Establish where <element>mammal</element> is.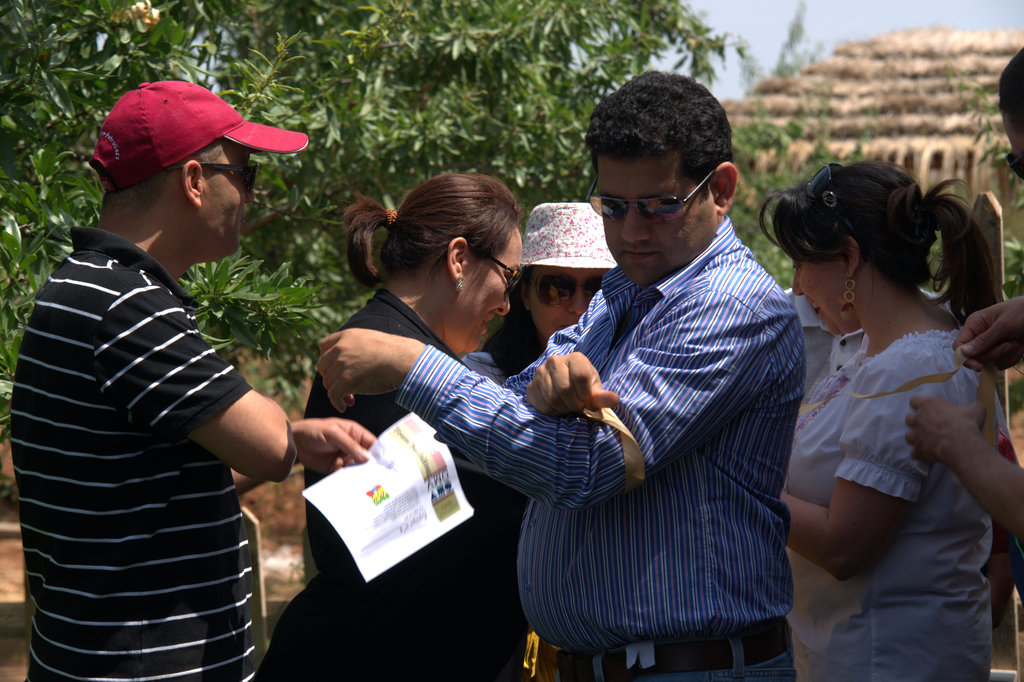
Established at <bbox>775, 277, 1018, 681</bbox>.
